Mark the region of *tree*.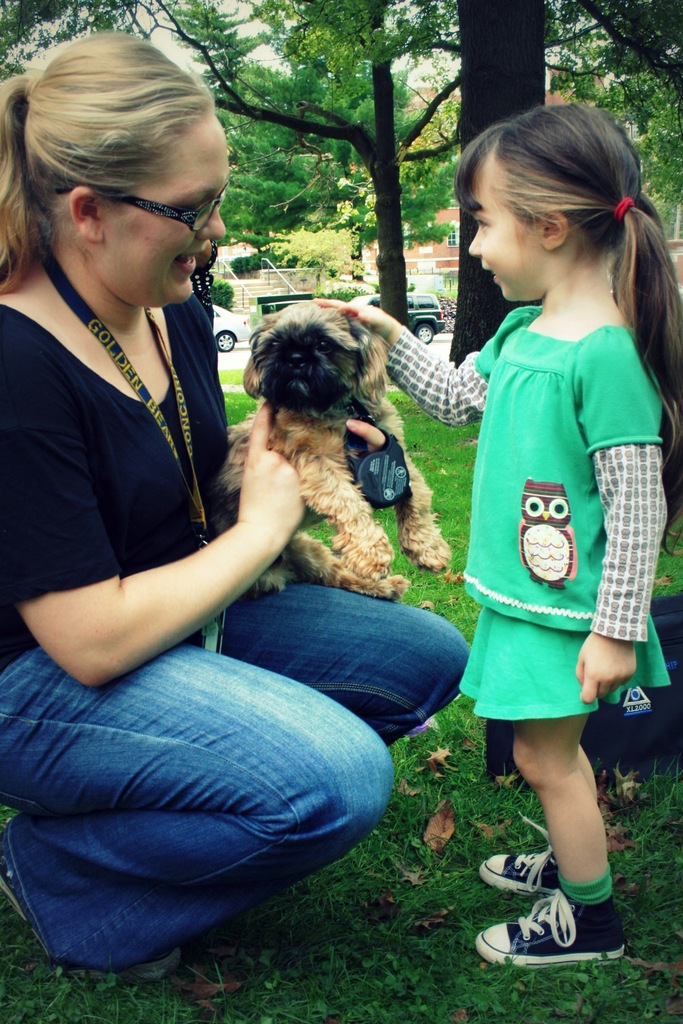
Region: 463:0:568:387.
